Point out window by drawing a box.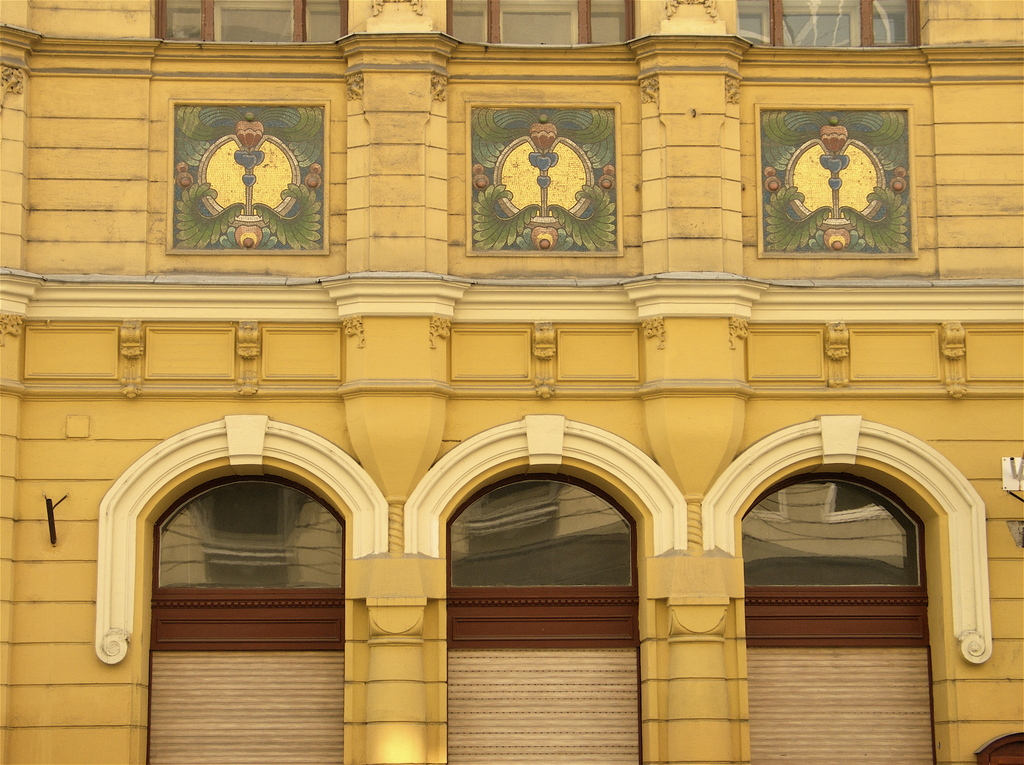
left=740, top=0, right=919, bottom=42.
